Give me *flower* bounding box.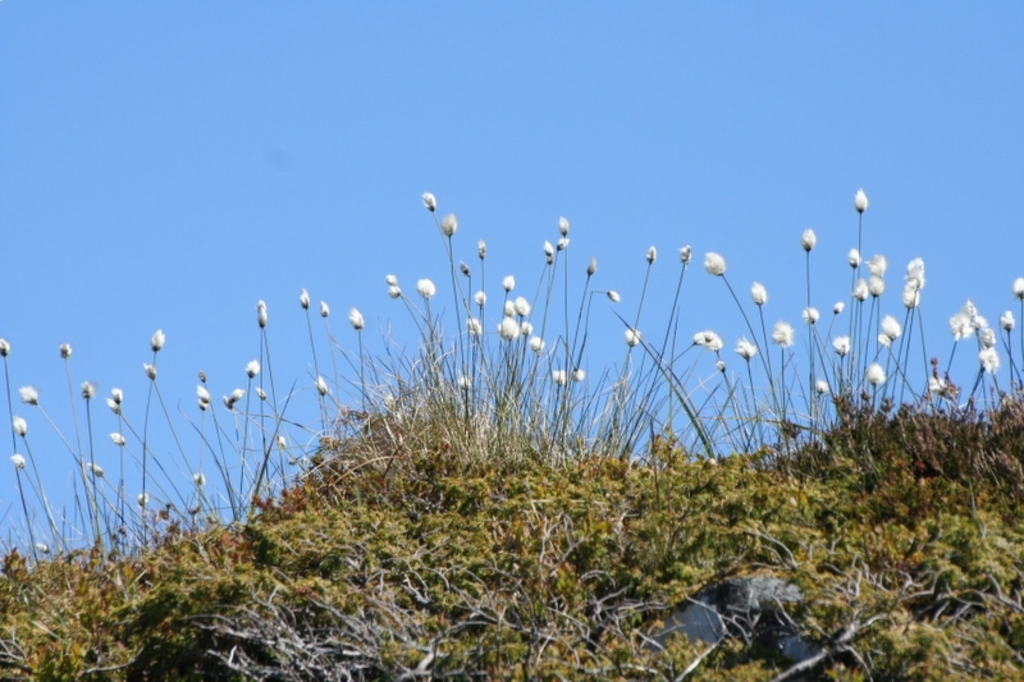
<box>558,238,571,250</box>.
